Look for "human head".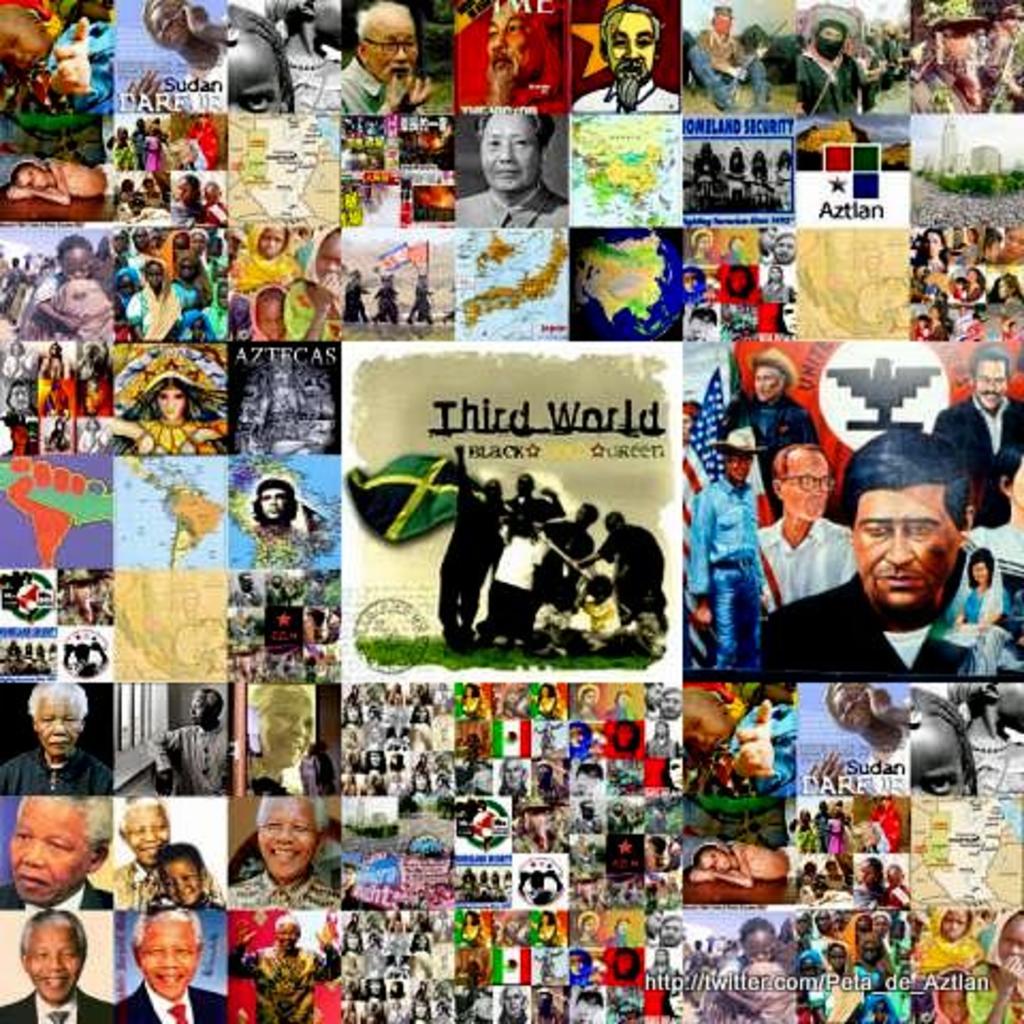
Found: x1=753, y1=348, x2=798, y2=405.
